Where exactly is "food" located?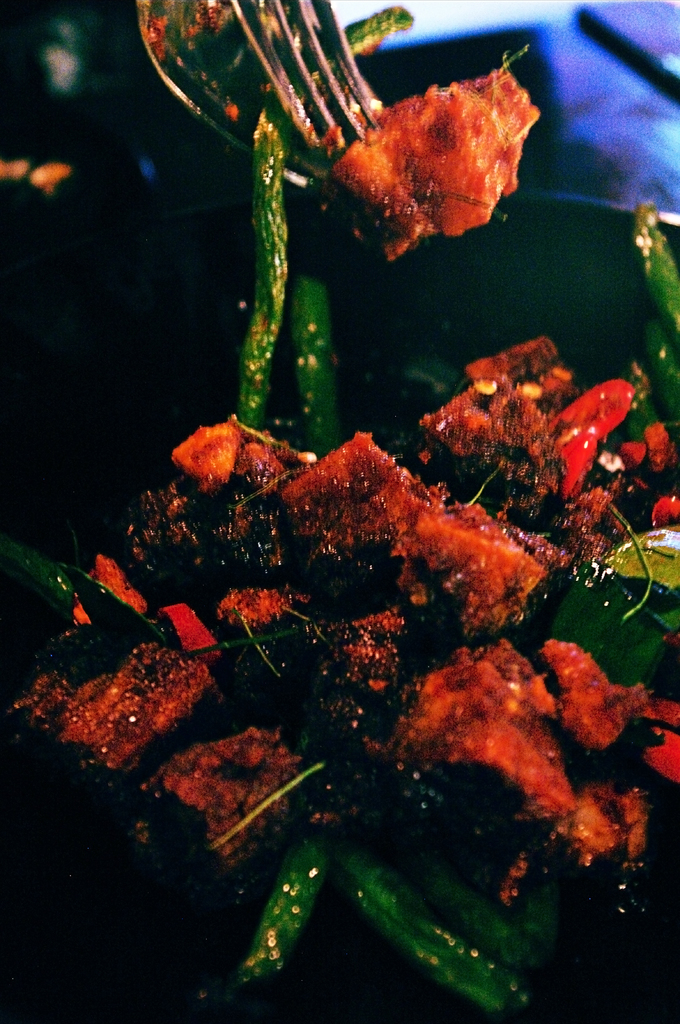
Its bounding box is left=10, top=393, right=679, bottom=1019.
